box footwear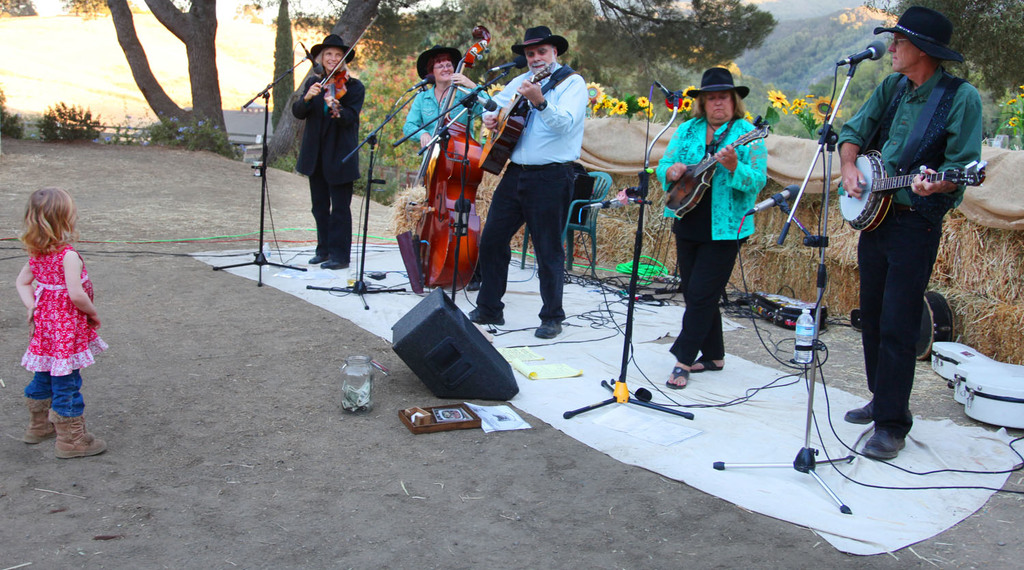
{"left": 56, "top": 412, "right": 107, "bottom": 457}
